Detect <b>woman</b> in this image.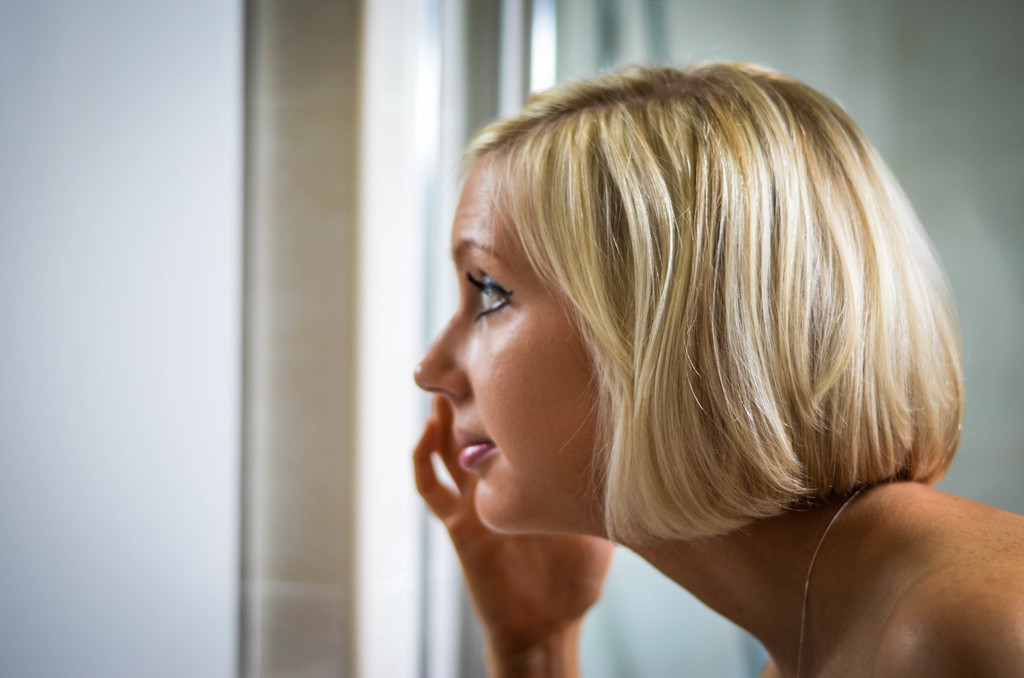
Detection: <box>410,56,1023,677</box>.
